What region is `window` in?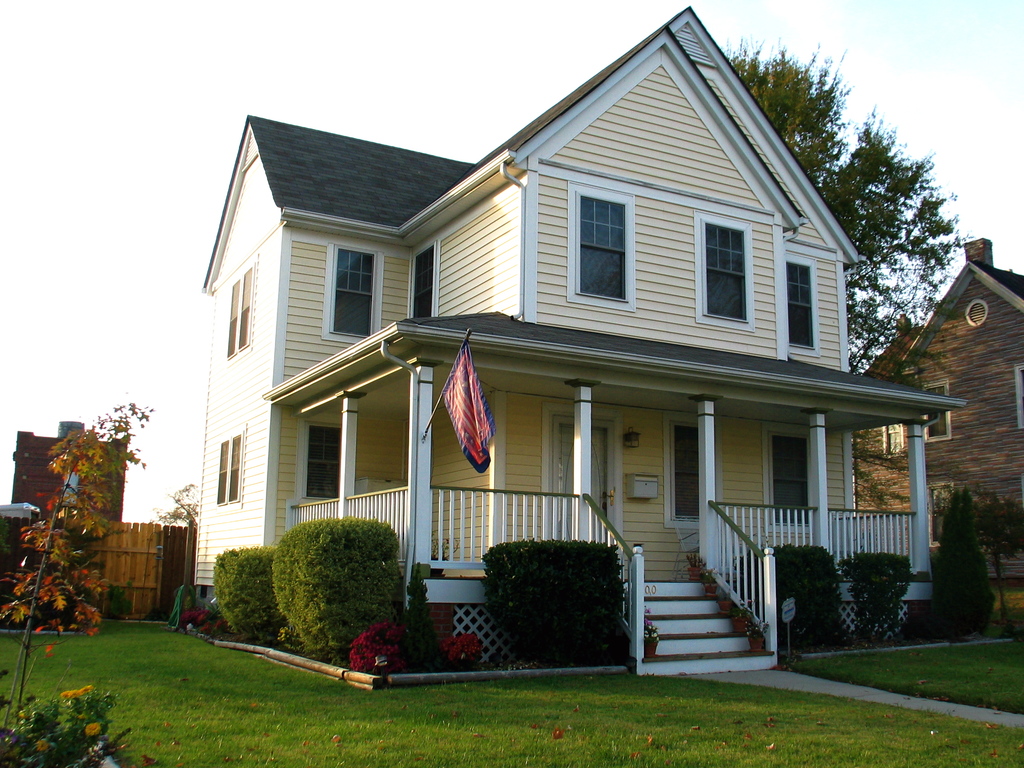
box=[932, 483, 954, 541].
